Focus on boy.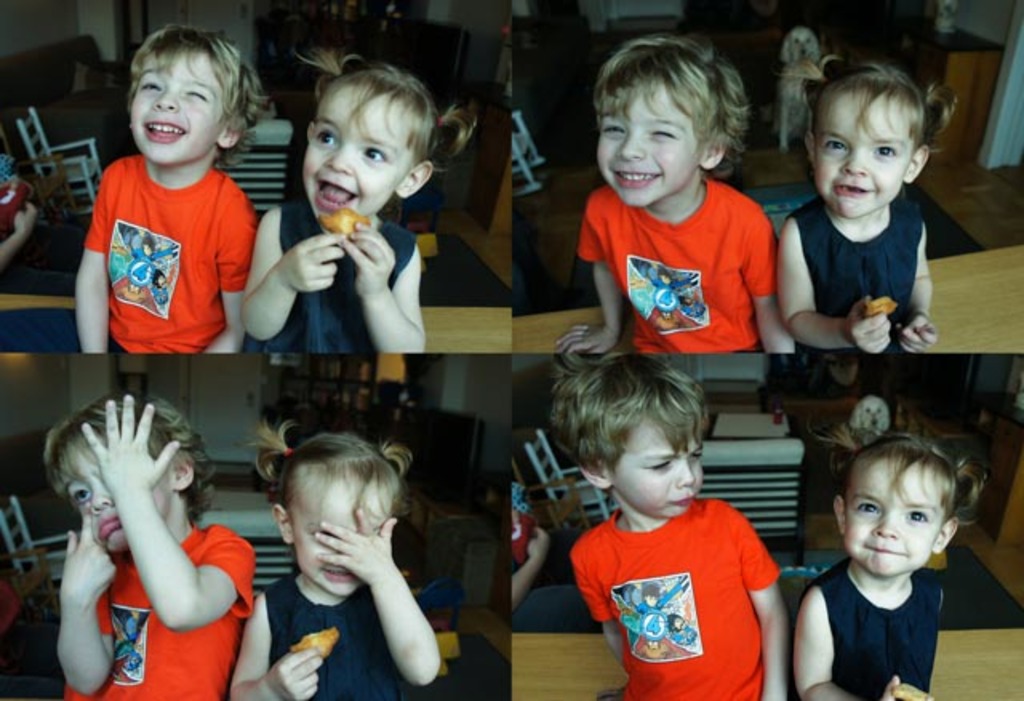
Focused at Rect(32, 387, 253, 699).
